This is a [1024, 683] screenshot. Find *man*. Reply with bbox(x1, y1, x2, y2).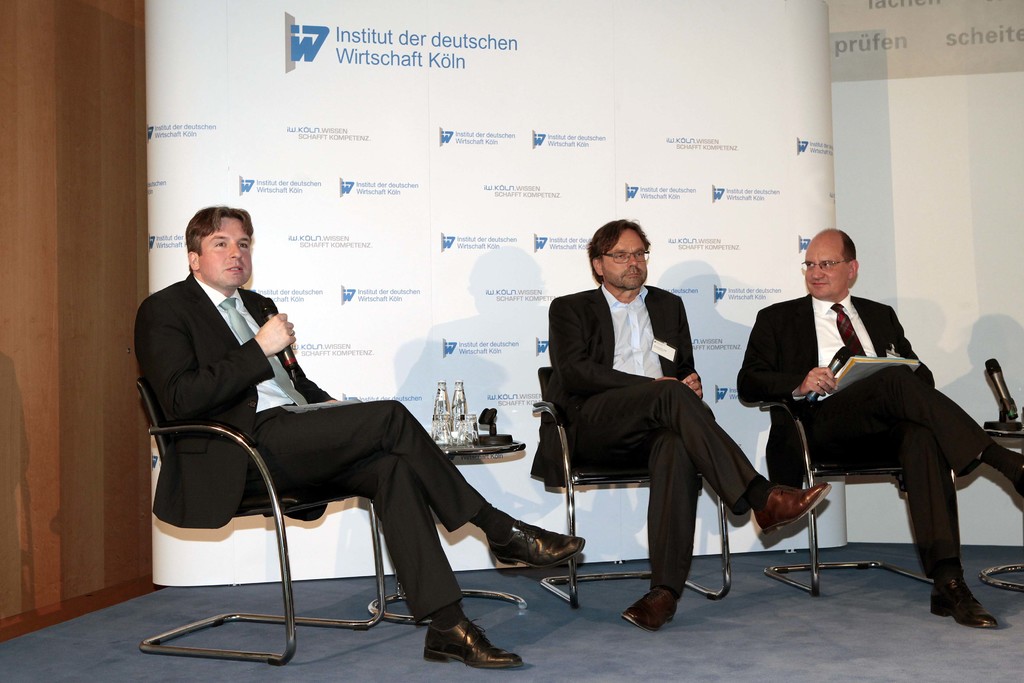
bbox(148, 222, 502, 645).
